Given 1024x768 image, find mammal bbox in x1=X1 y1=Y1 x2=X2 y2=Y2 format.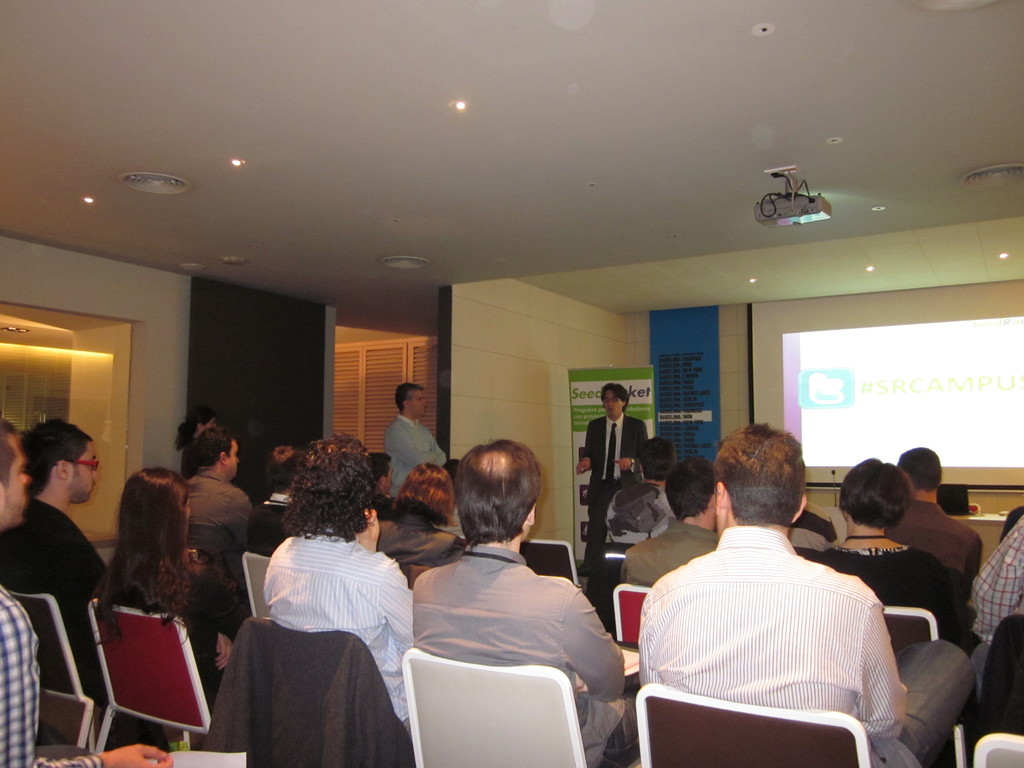
x1=90 y1=461 x2=239 y2=707.
